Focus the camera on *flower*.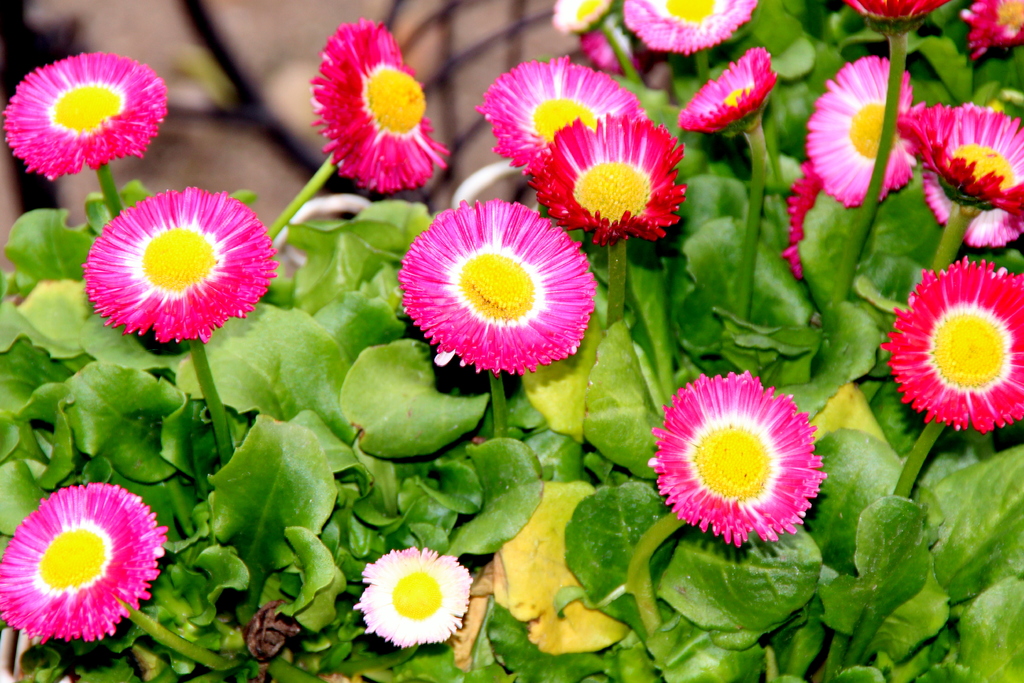
Focus region: (left=397, top=197, right=599, bottom=380).
